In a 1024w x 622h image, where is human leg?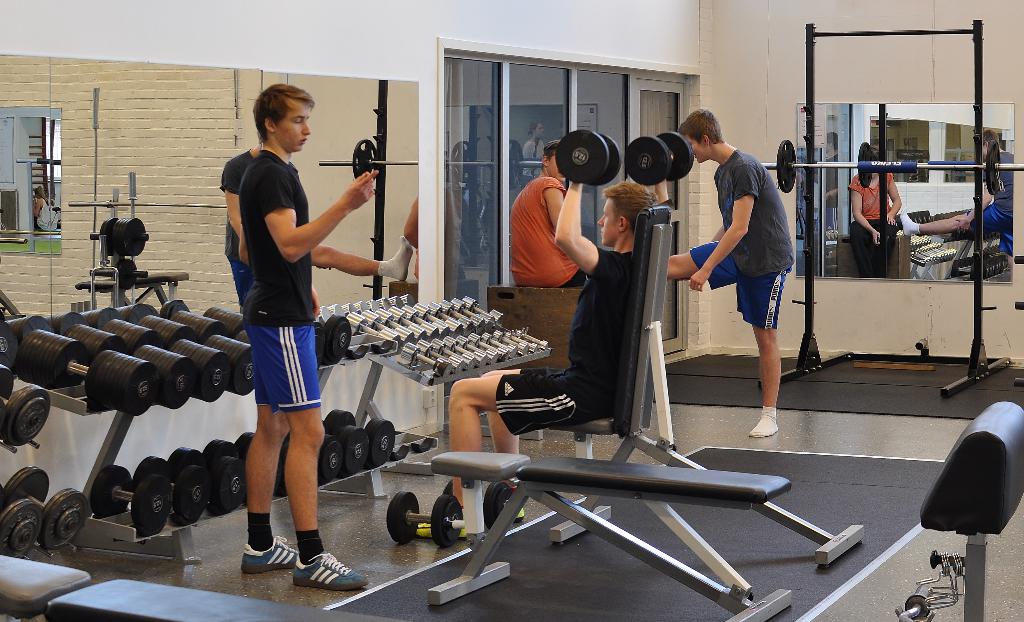
<box>252,323,361,582</box>.
